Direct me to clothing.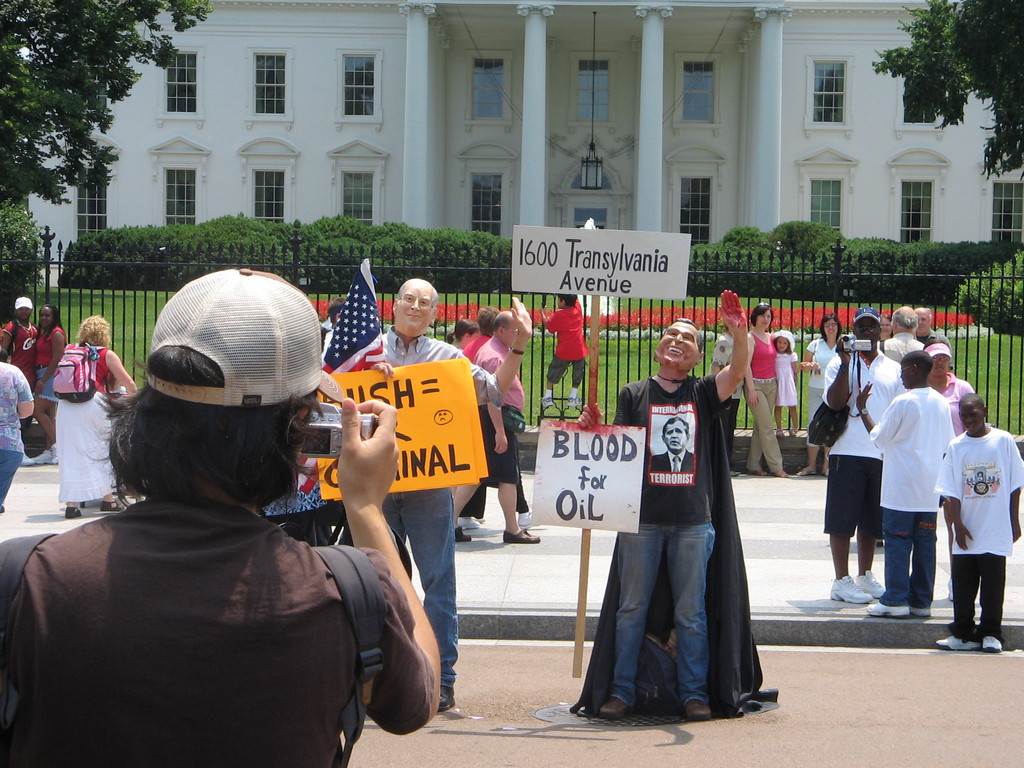
Direction: {"left": 936, "top": 421, "right": 1023, "bottom": 636}.
